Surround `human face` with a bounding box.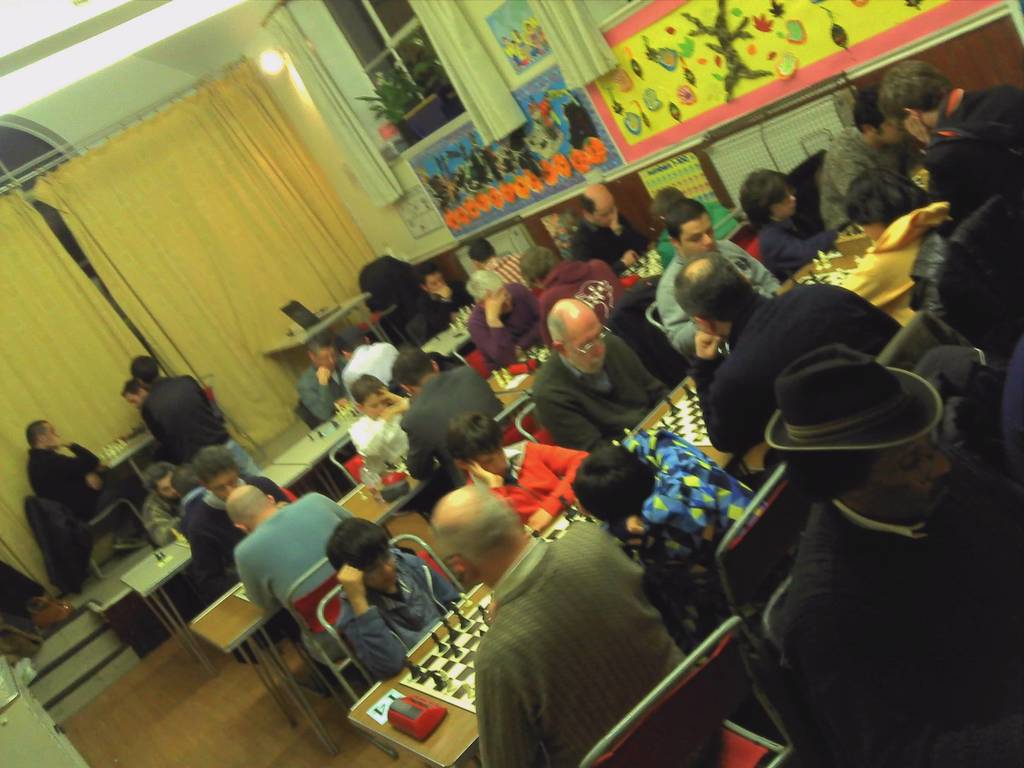
left=157, top=477, right=175, bottom=500.
